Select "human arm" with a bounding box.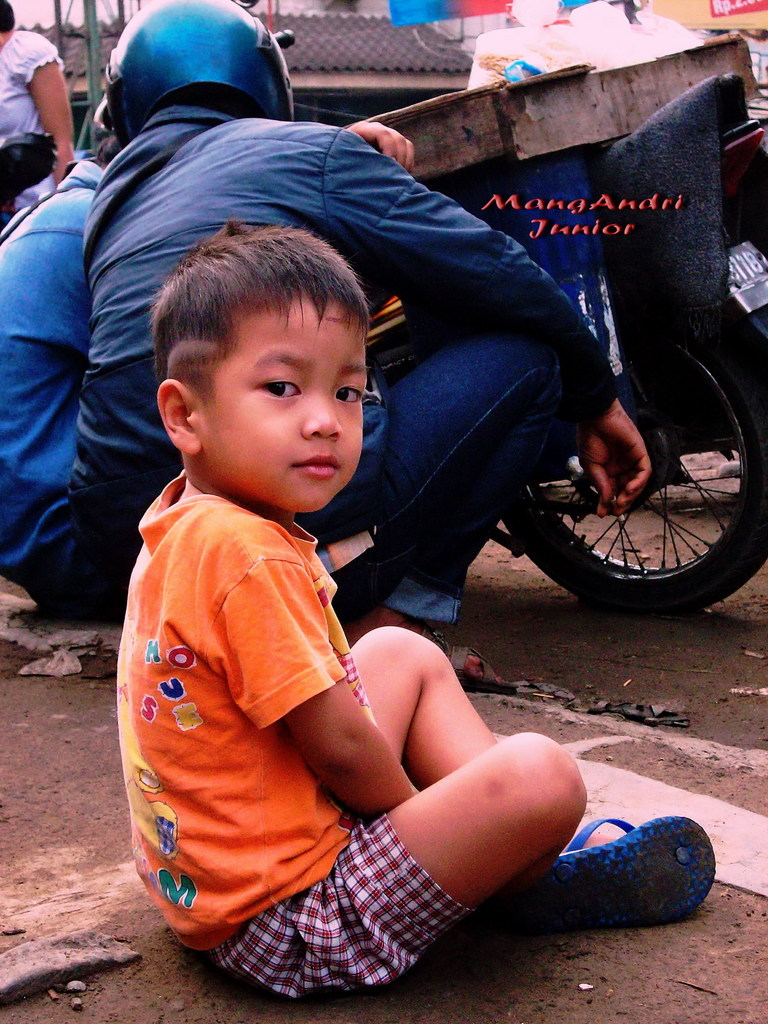
(7, 15, 78, 187).
